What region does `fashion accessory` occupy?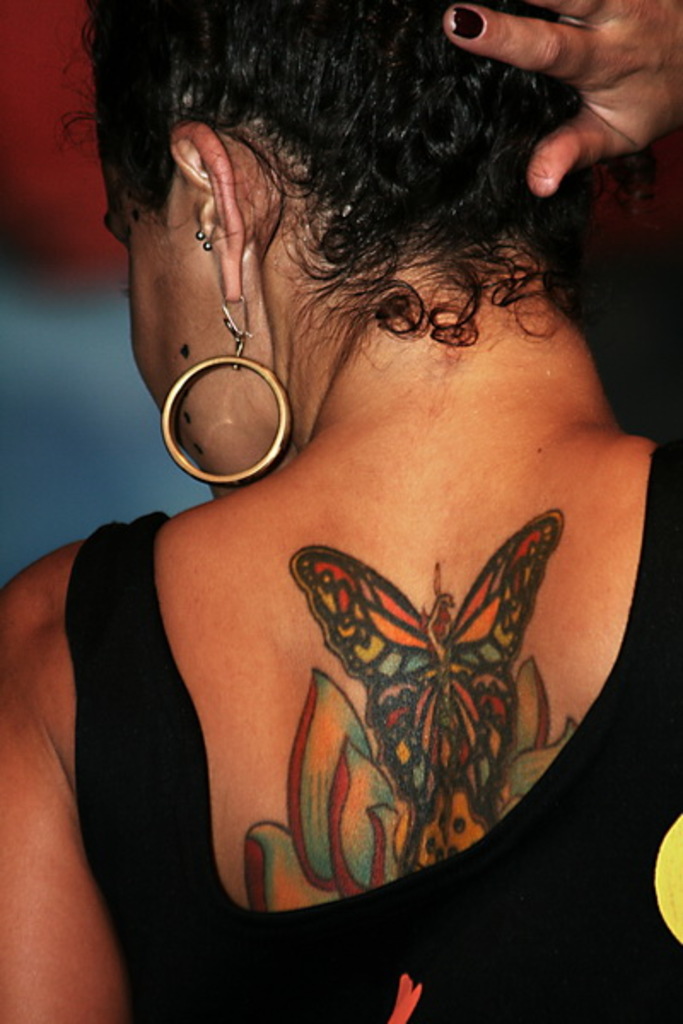
164 300 295 483.
